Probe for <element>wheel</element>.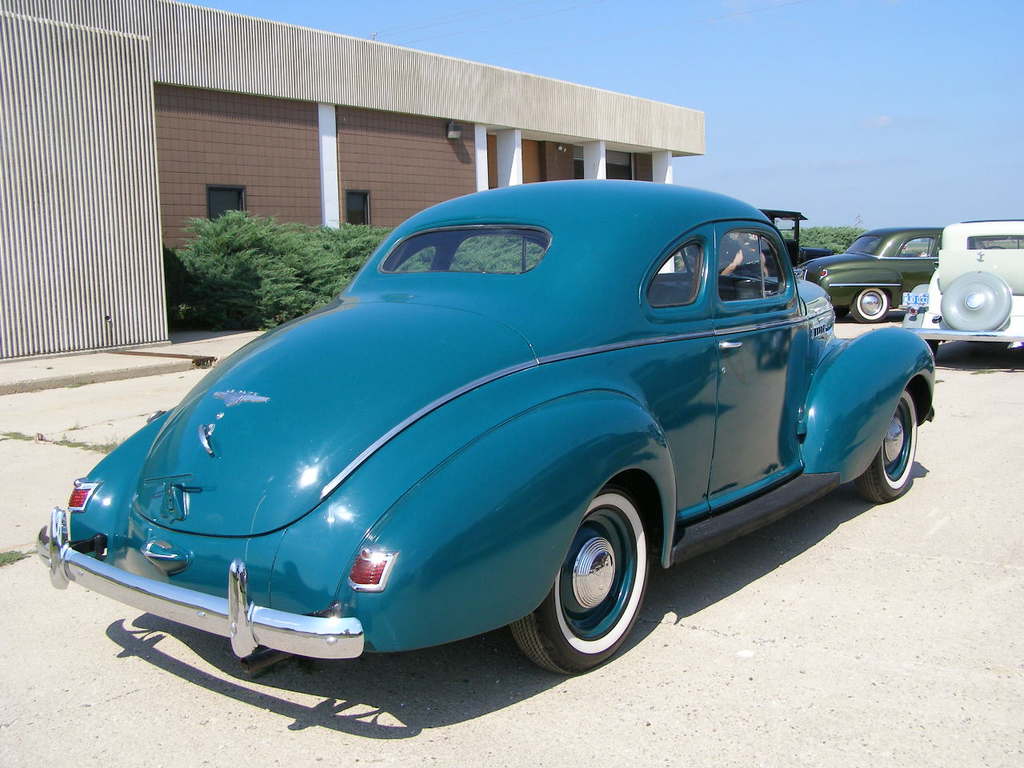
Probe result: box(837, 305, 849, 319).
